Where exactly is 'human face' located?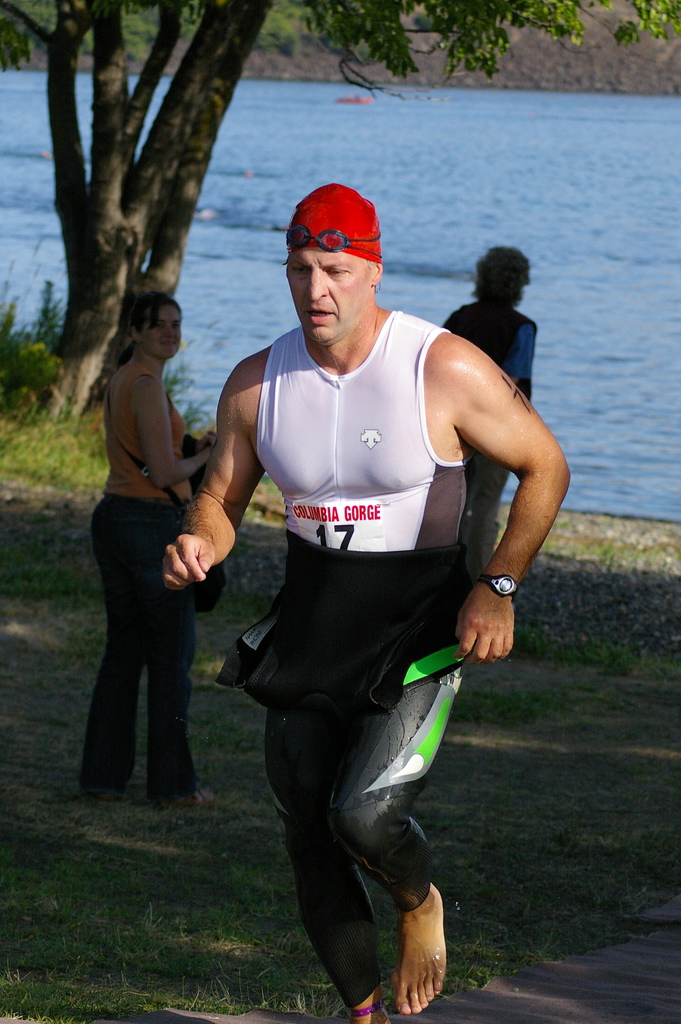
Its bounding box is 291:249:372:349.
